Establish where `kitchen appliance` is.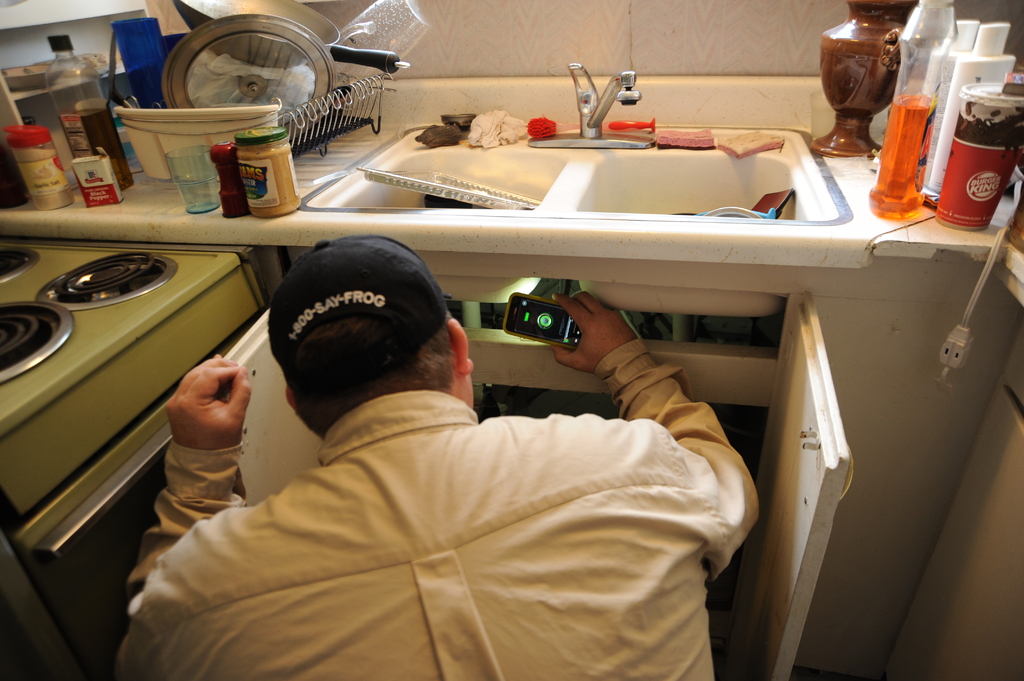
Established at (93, 102, 774, 680).
